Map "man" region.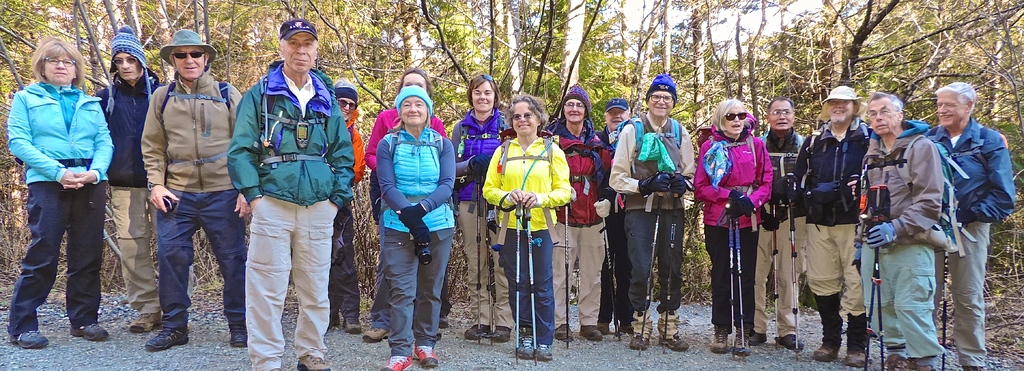
Mapped to bbox(141, 29, 252, 351).
